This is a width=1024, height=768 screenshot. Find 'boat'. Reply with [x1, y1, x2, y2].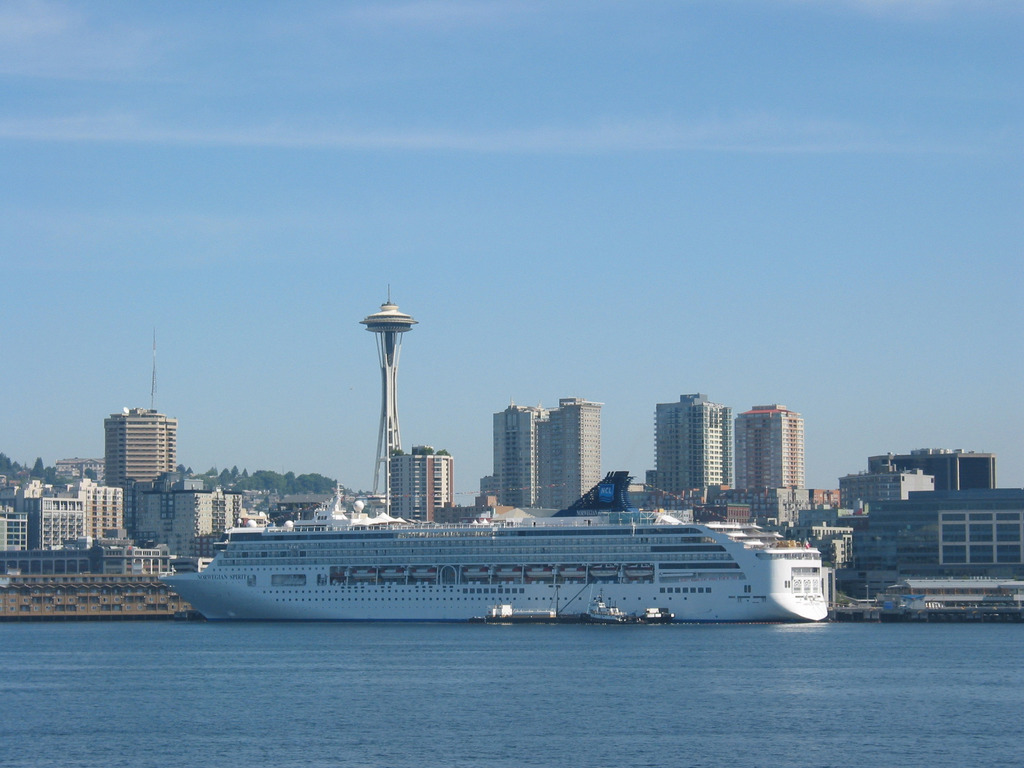
[588, 591, 622, 623].
